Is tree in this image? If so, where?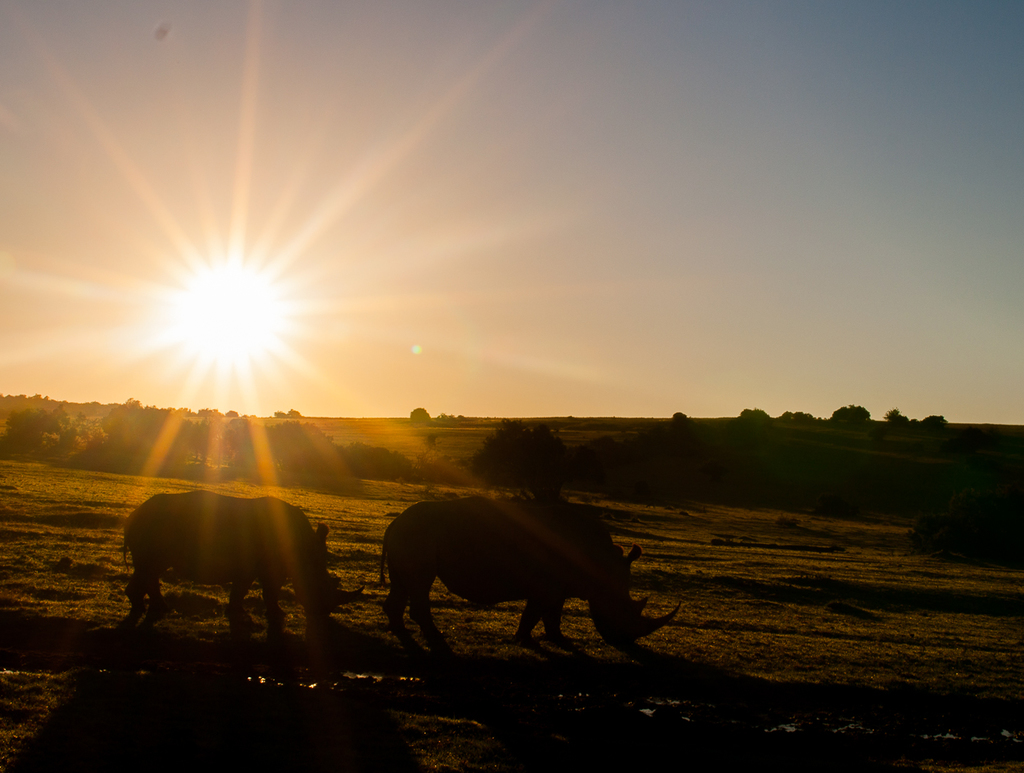
Yes, at bbox(52, 405, 74, 445).
